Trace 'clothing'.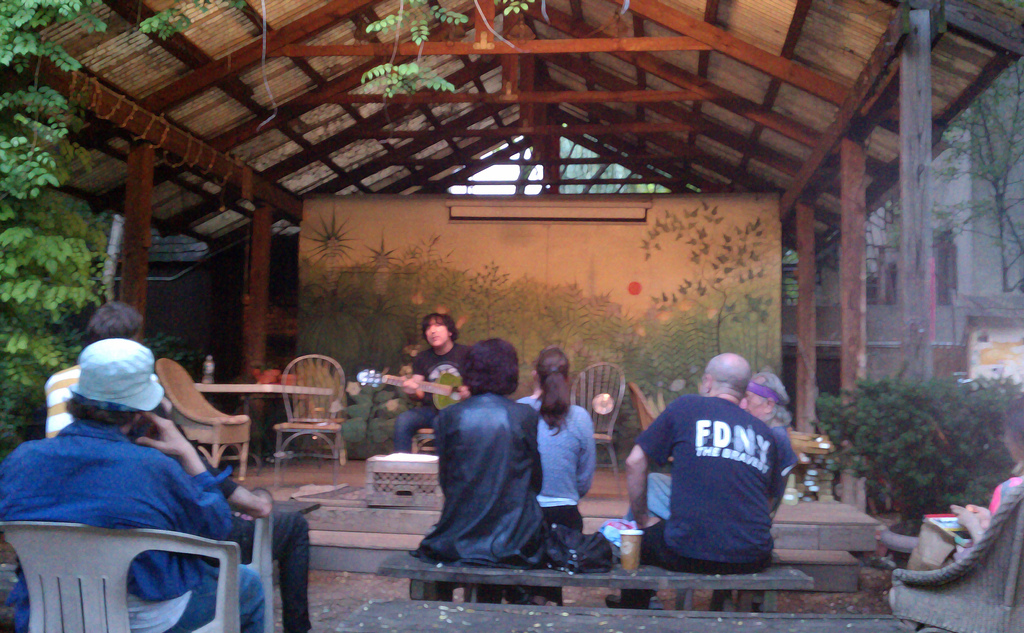
Traced to 517:396:601:534.
